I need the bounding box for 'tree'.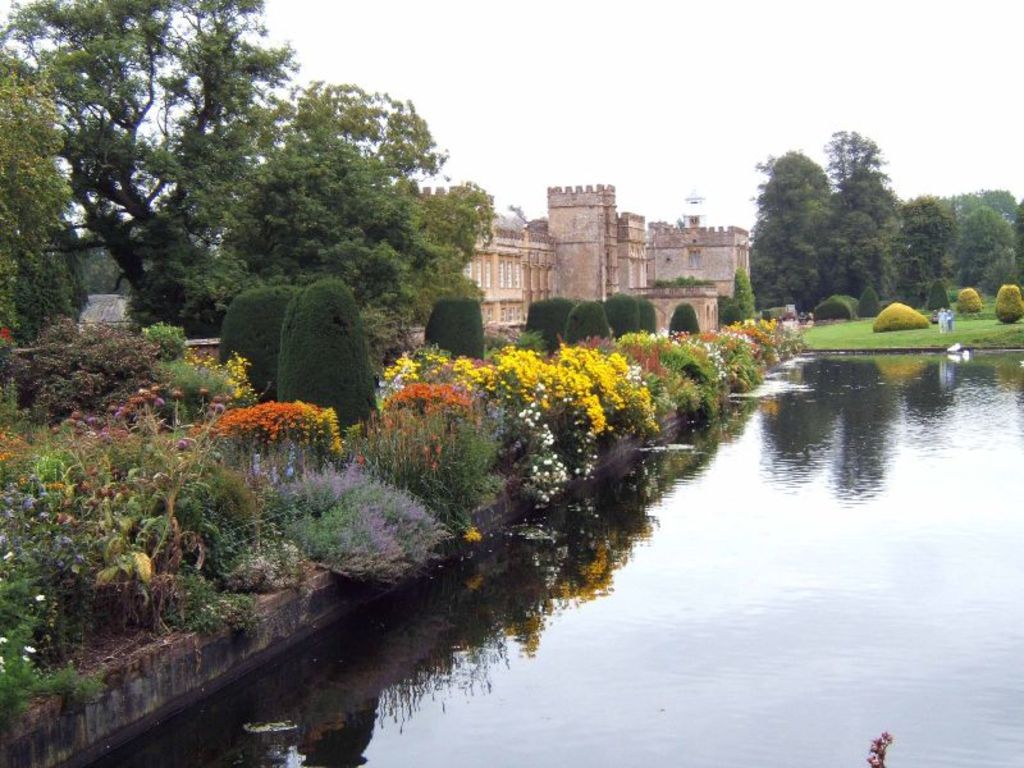
Here it is: region(945, 210, 1010, 298).
